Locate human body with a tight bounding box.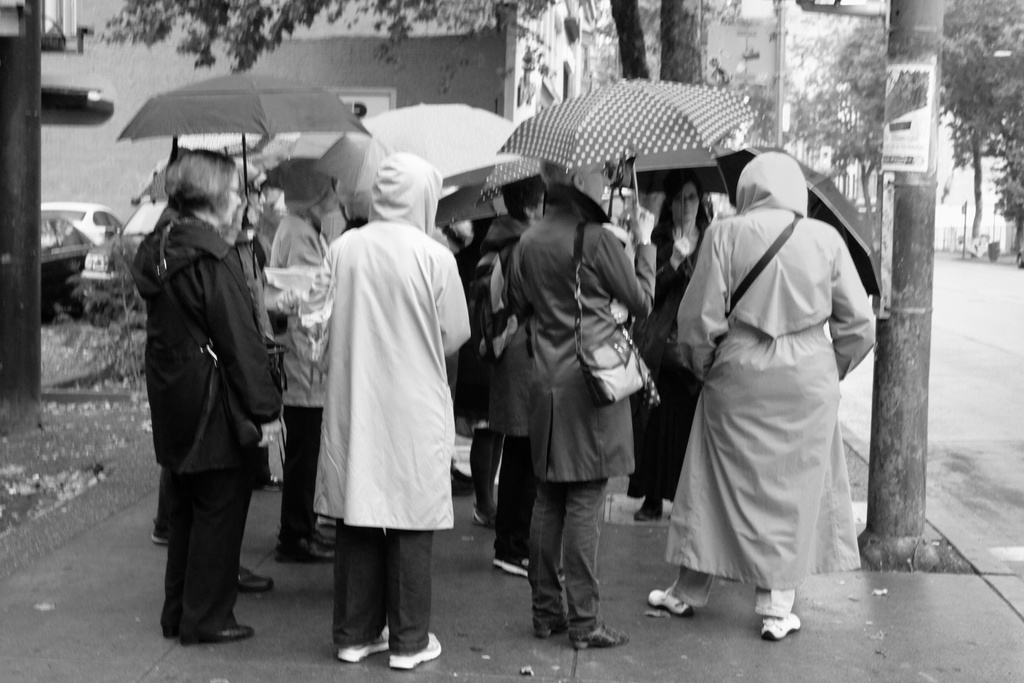
476:212:529:572.
